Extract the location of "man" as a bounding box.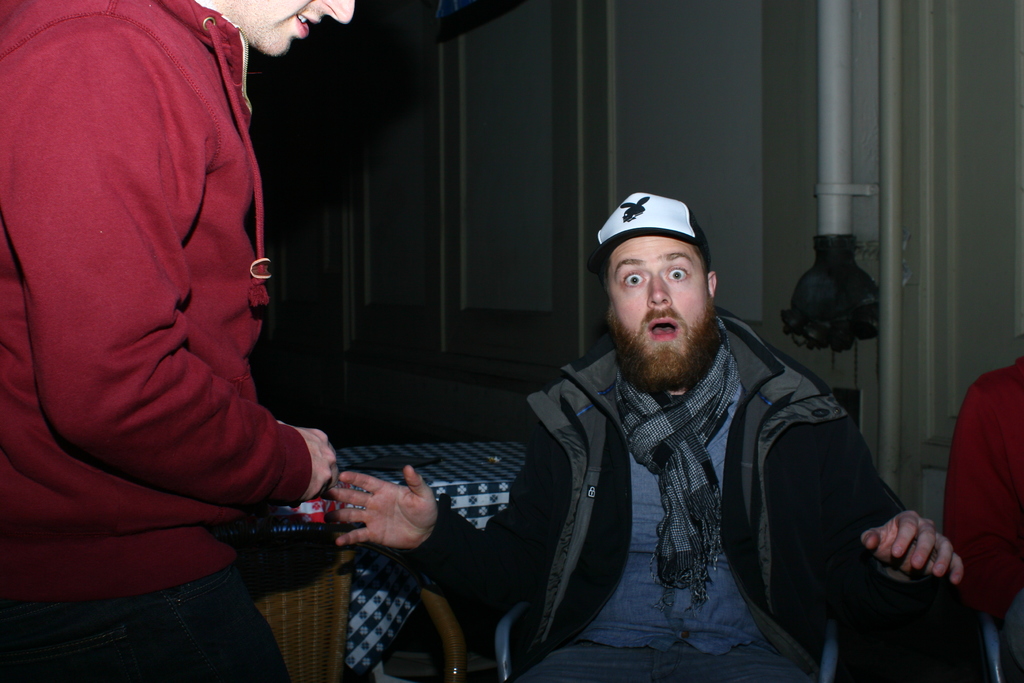
(0, 0, 356, 682).
